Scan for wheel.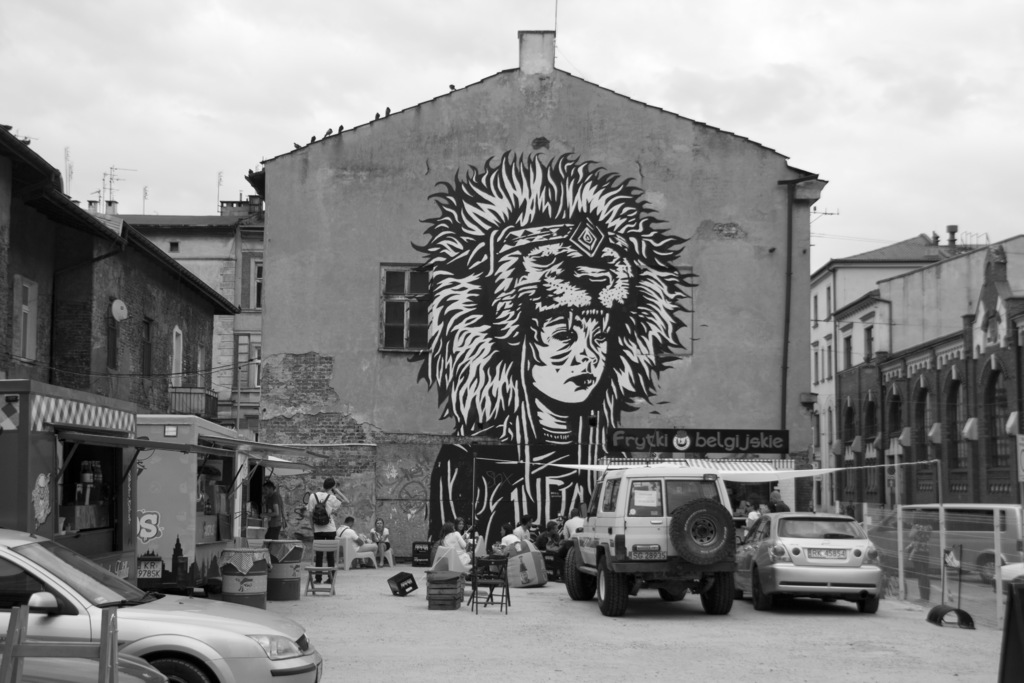
Scan result: <region>148, 656, 216, 682</region>.
